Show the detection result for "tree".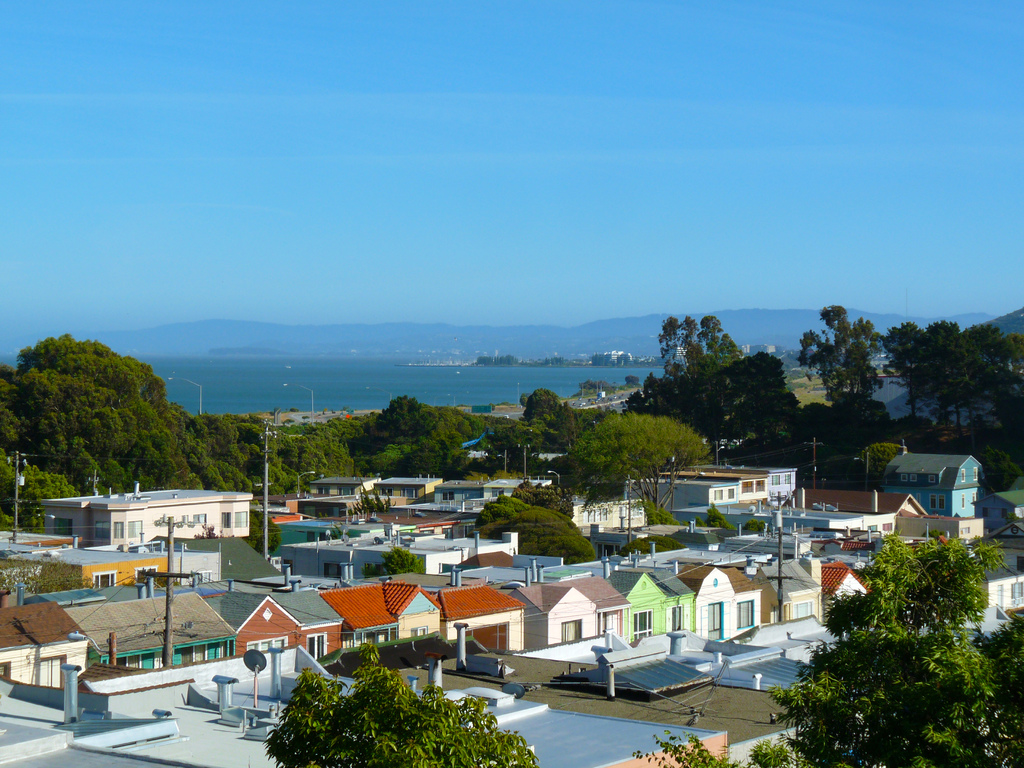
(346, 484, 396, 518).
